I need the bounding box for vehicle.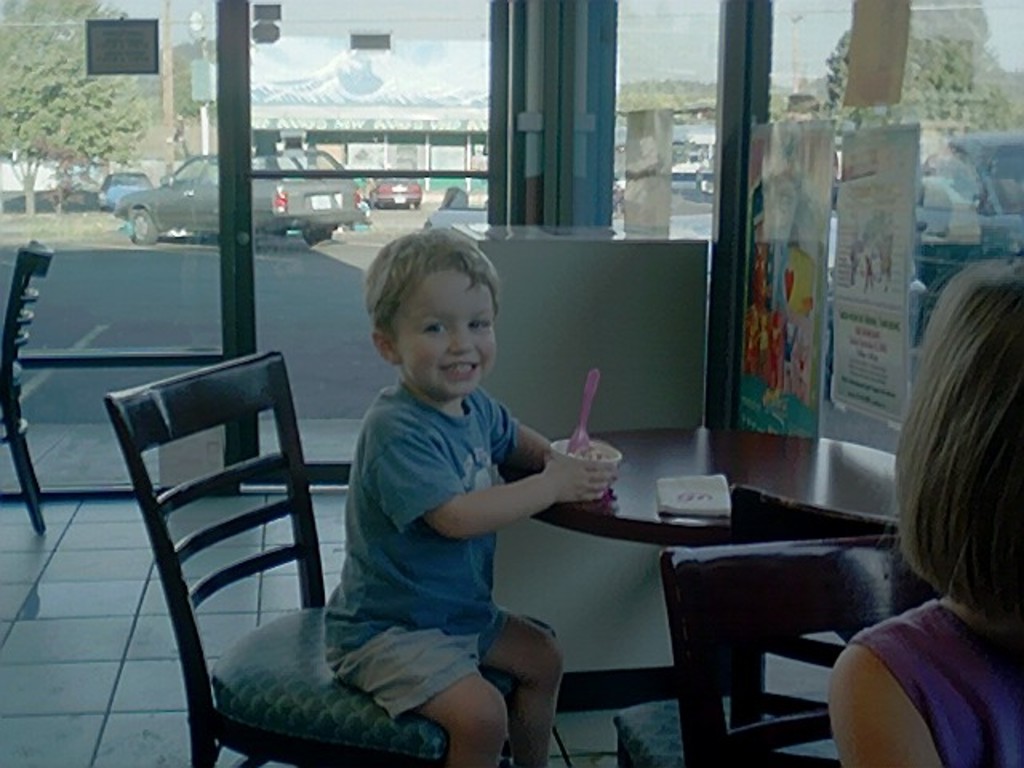
Here it is: (371, 166, 421, 211).
